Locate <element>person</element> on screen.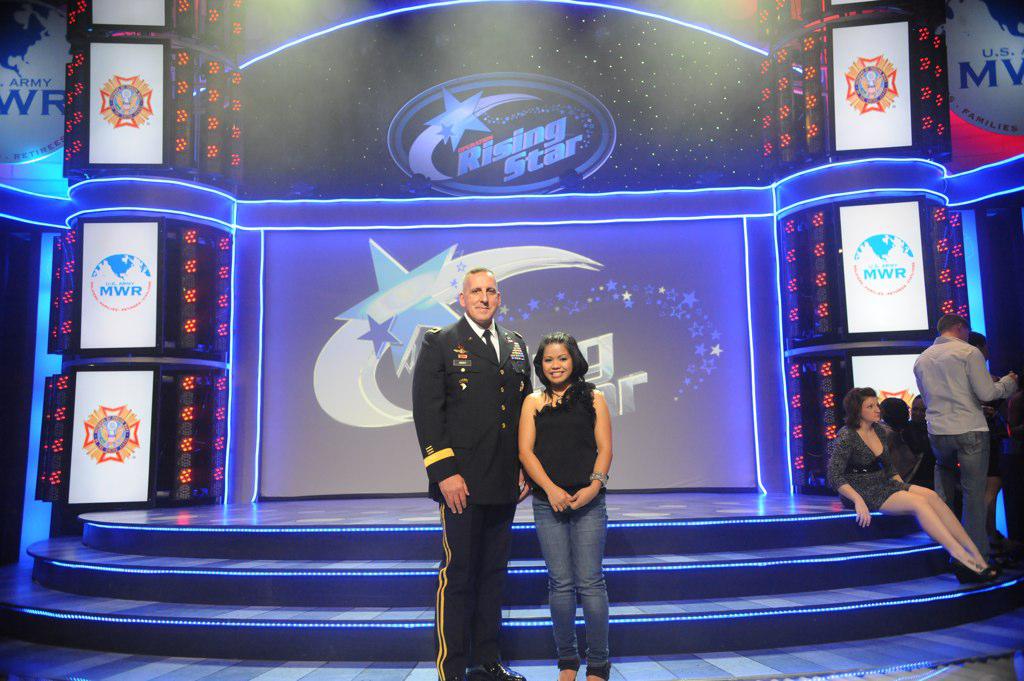
On screen at {"left": 512, "top": 325, "right": 620, "bottom": 680}.
